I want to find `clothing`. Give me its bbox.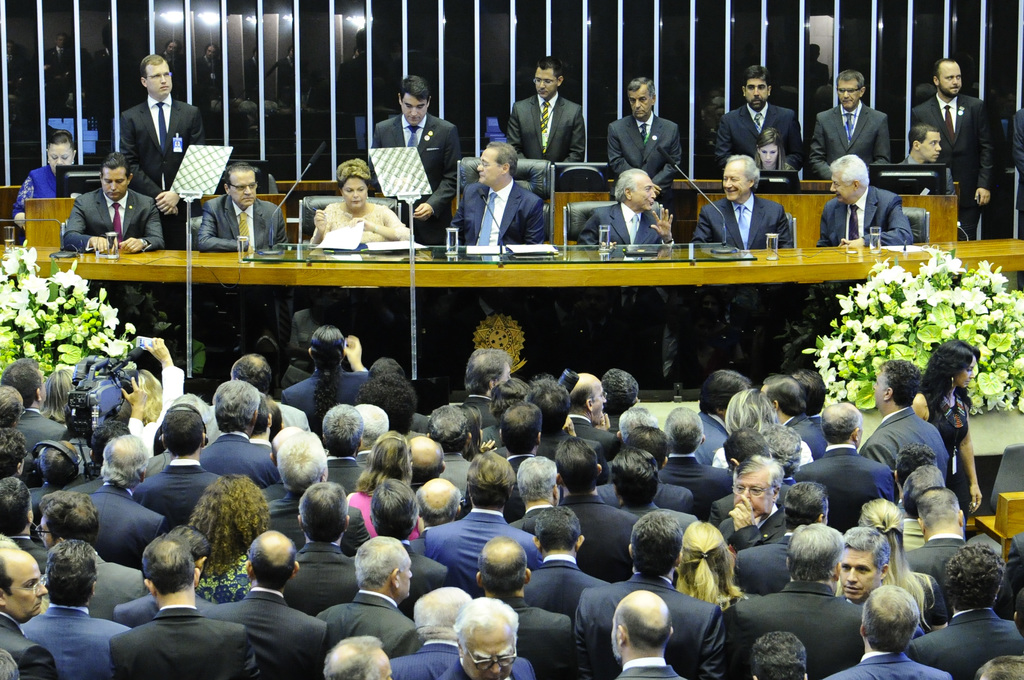
bbox(929, 386, 971, 495).
